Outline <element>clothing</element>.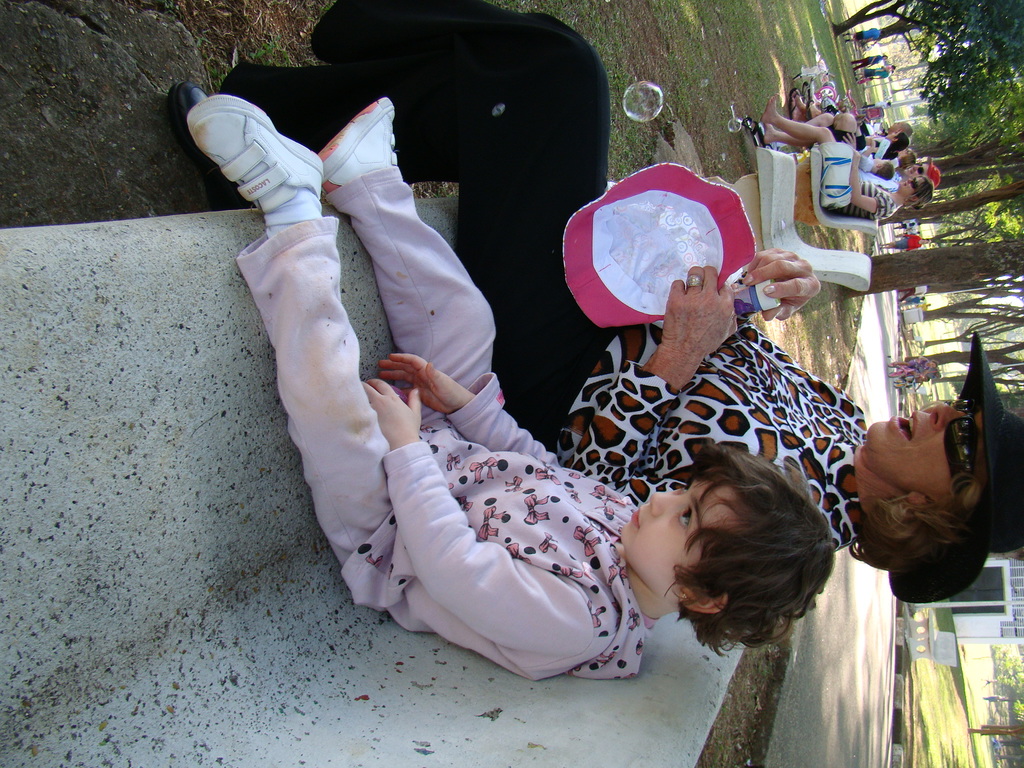
Outline: bbox=(221, 0, 862, 557).
